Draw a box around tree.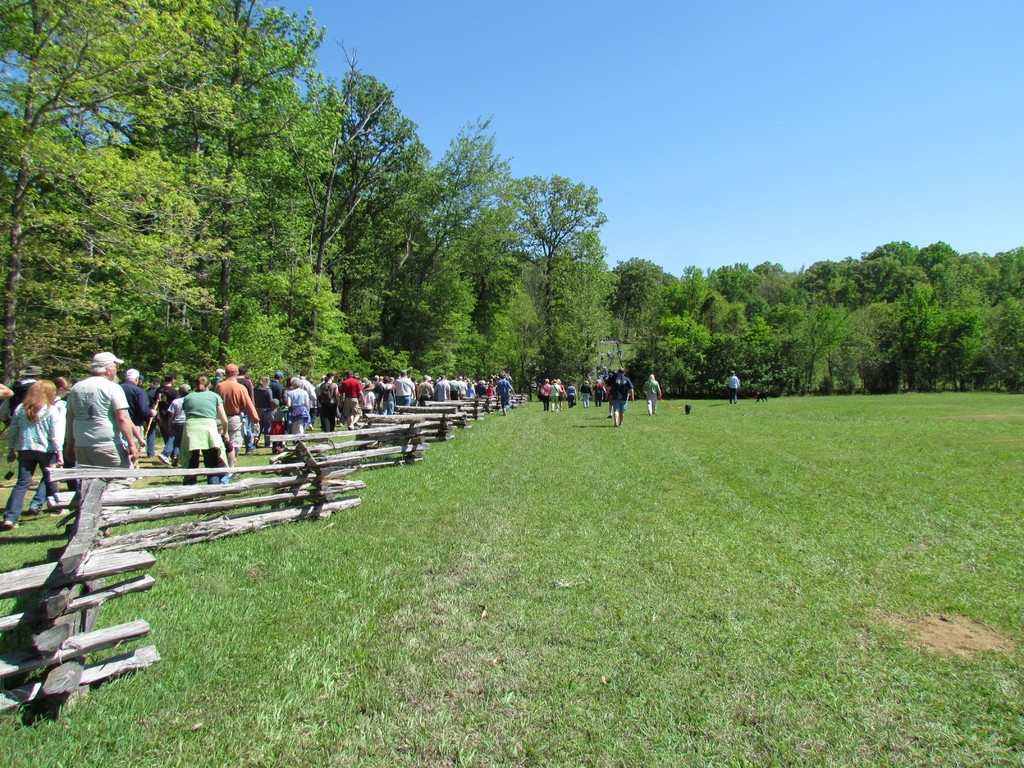
bbox=[386, 99, 501, 385].
